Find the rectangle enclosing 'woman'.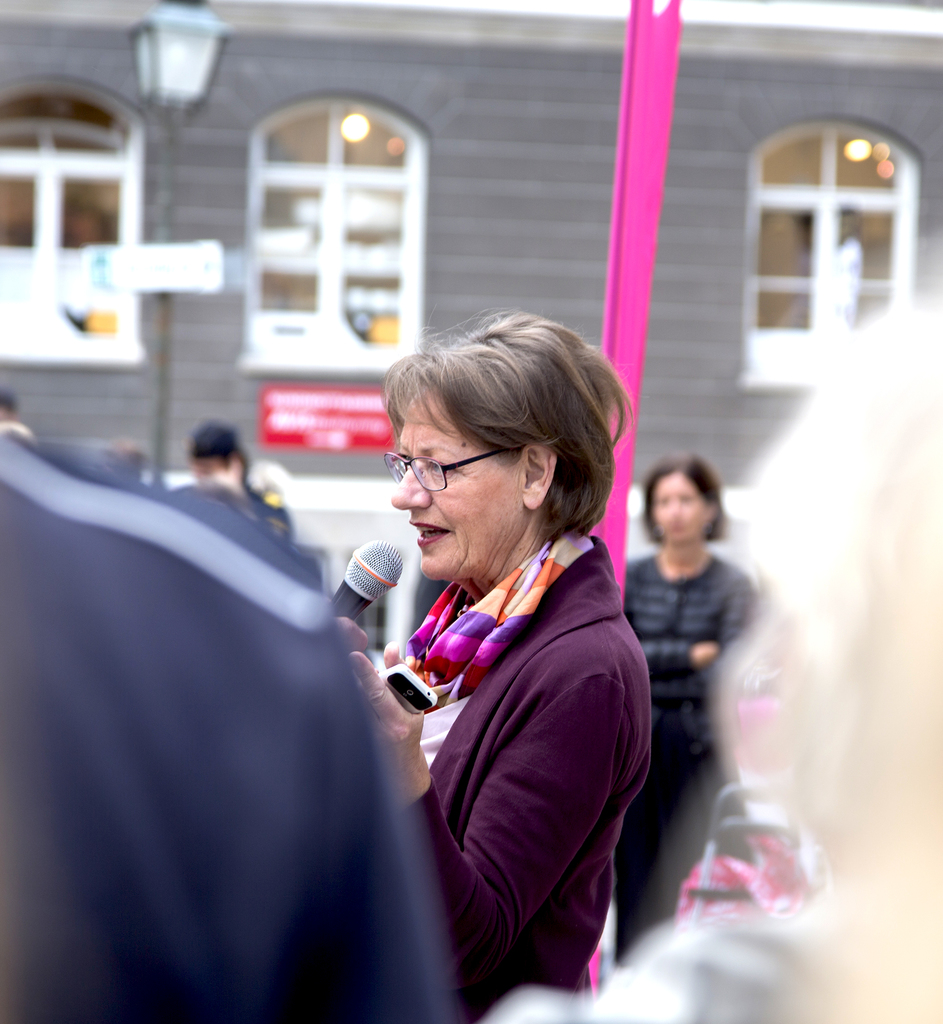
x1=338 y1=303 x2=656 y2=1023.
